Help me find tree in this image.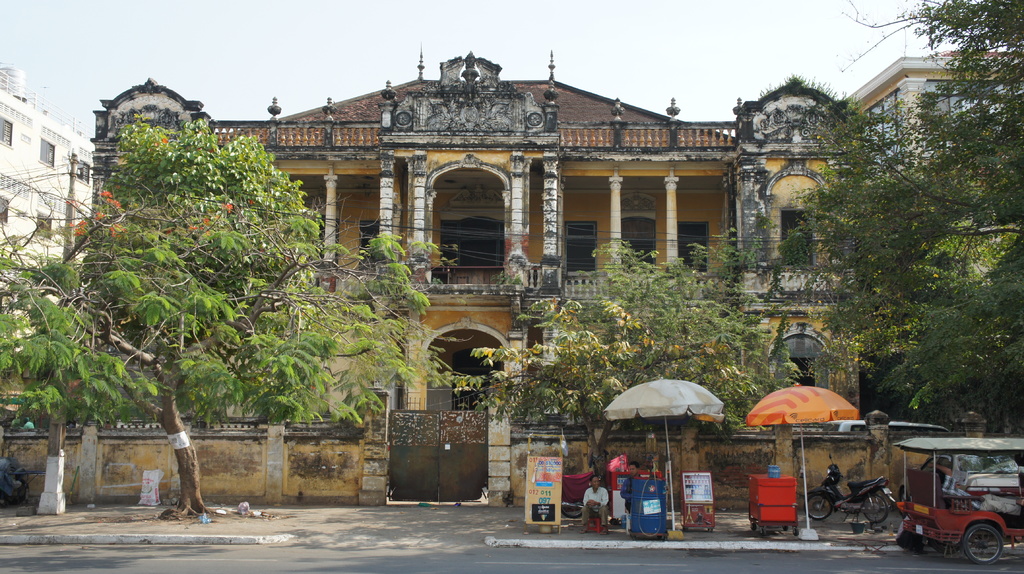
Found it: [80,117,315,310].
